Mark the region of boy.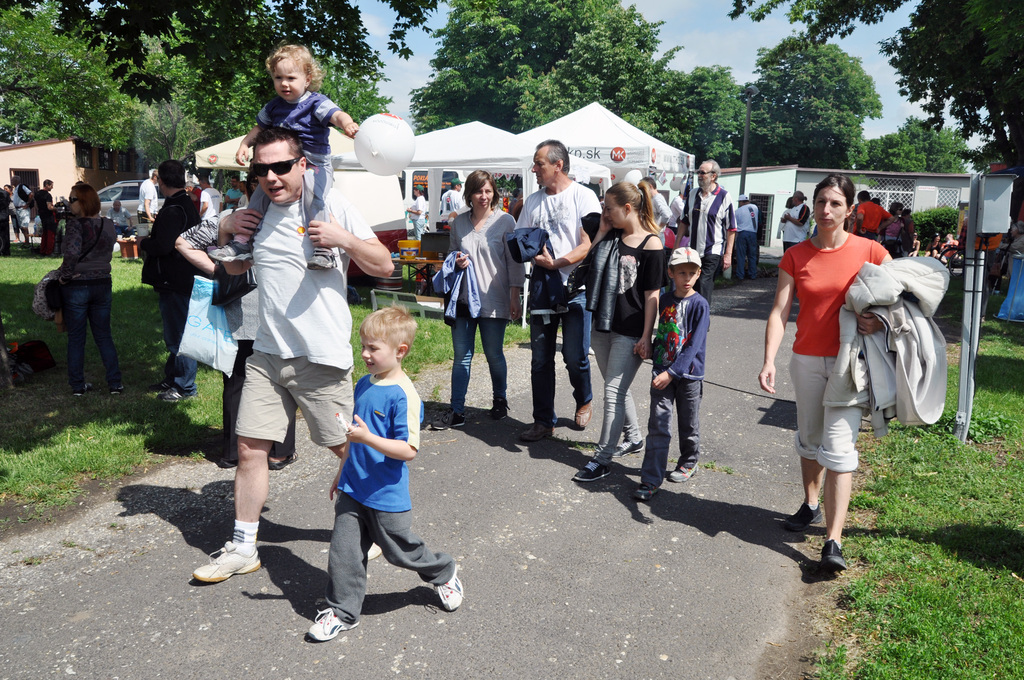
Region: Rect(636, 247, 710, 496).
